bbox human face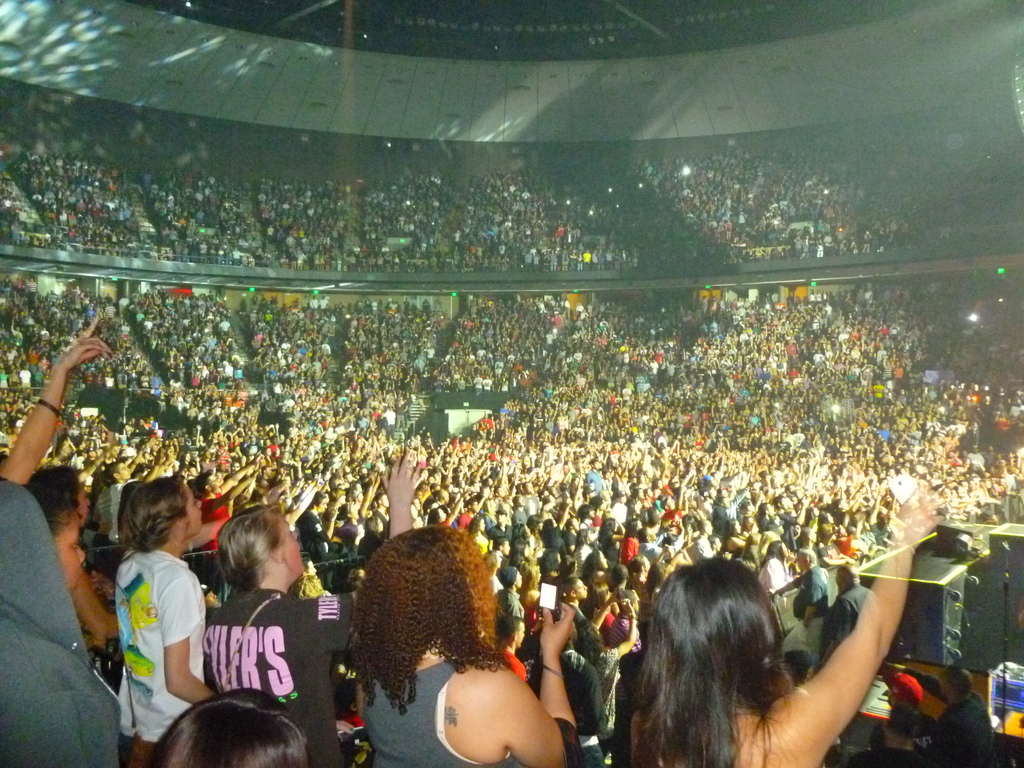
{"left": 284, "top": 523, "right": 308, "bottom": 579}
